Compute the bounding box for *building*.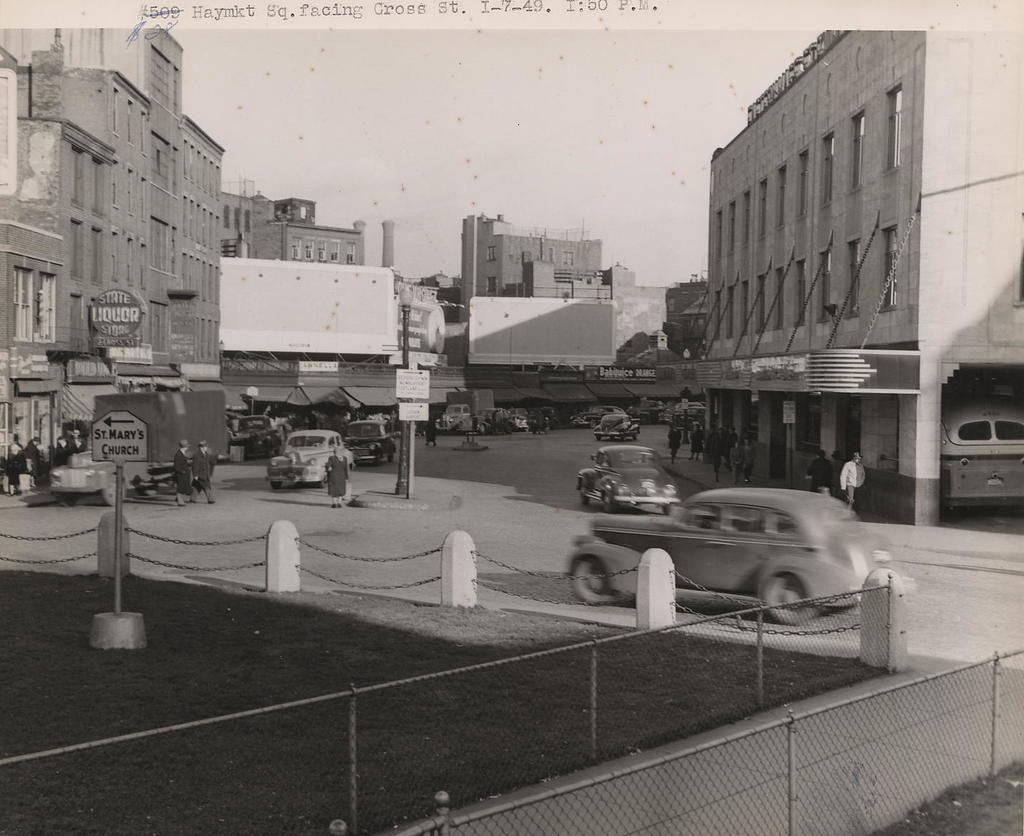
(left=227, top=192, right=365, bottom=270).
